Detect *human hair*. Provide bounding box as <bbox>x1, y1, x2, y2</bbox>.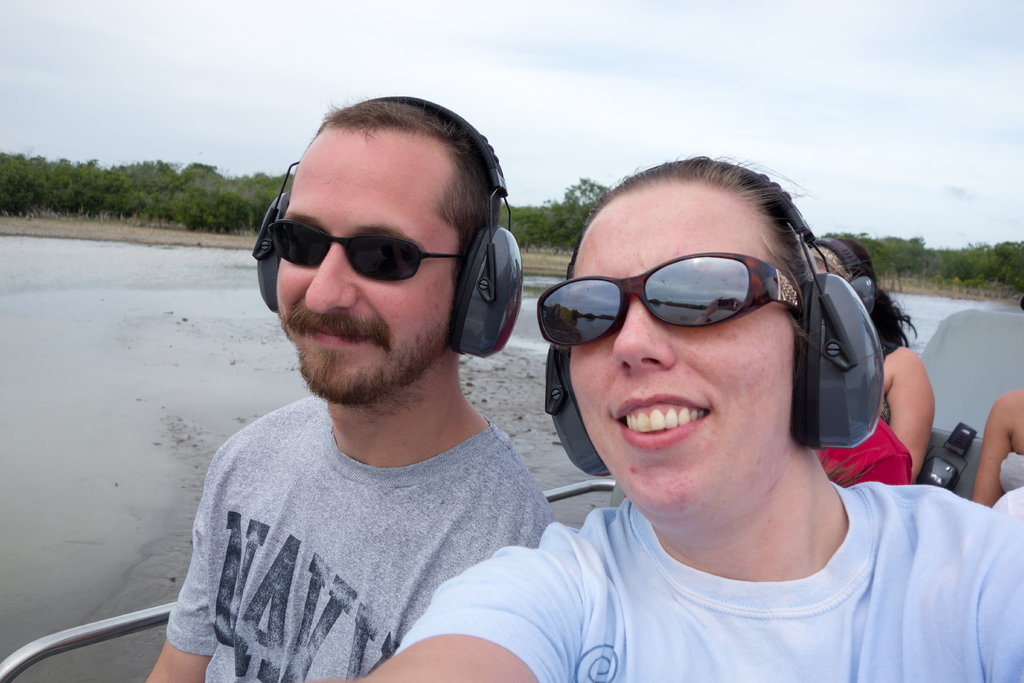
<bbox>844, 236, 915, 365</bbox>.
